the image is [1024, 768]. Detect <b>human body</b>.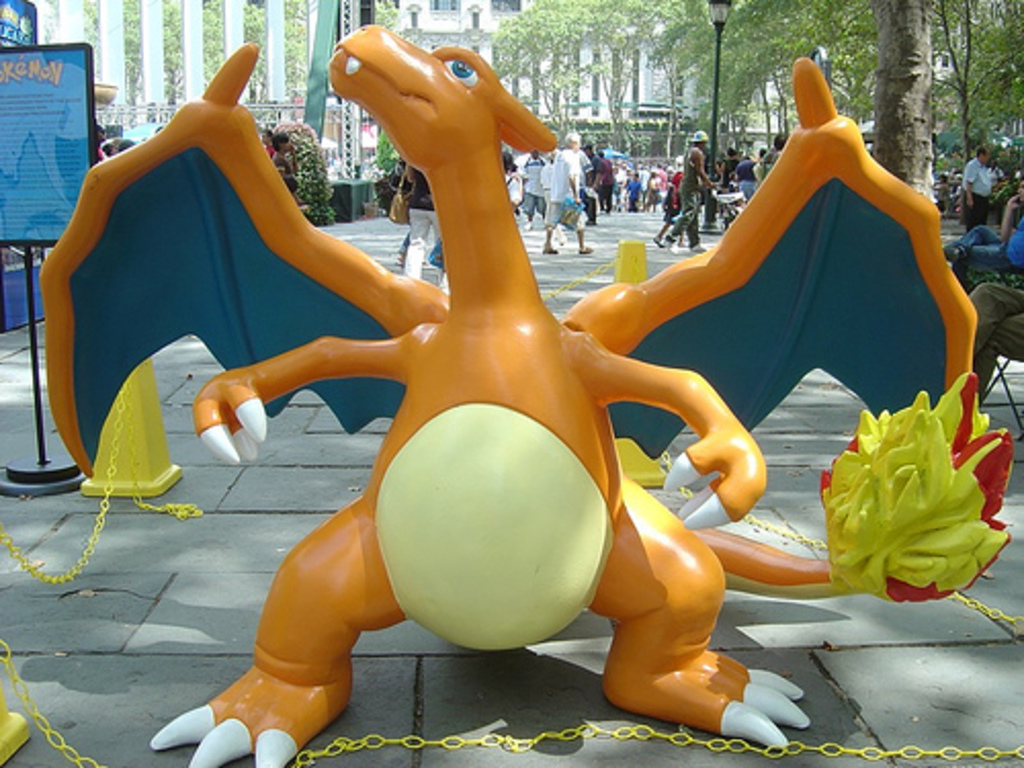
Detection: 655,139,713,258.
